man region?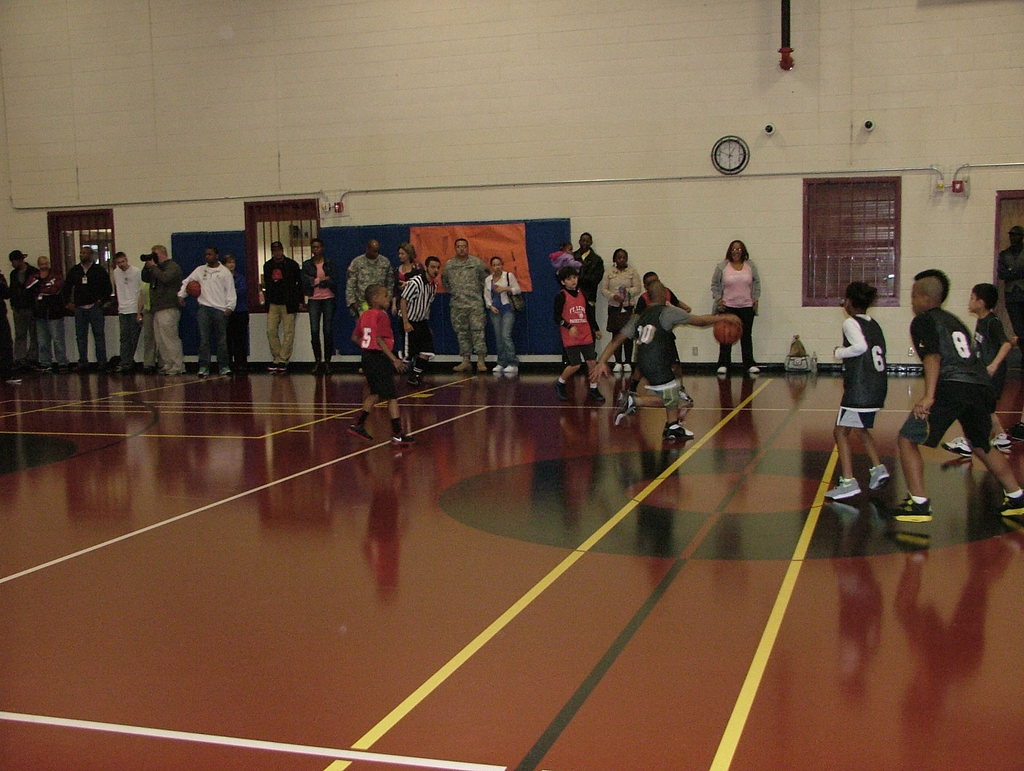
crop(572, 231, 605, 351)
